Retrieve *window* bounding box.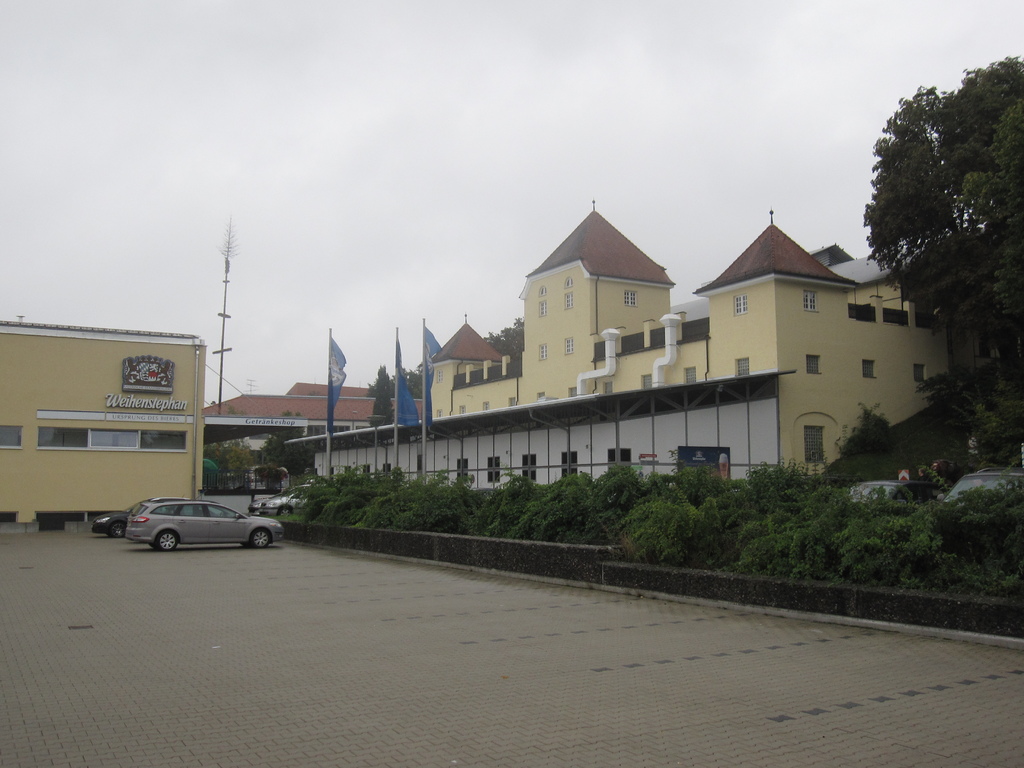
Bounding box: (803,352,824,383).
